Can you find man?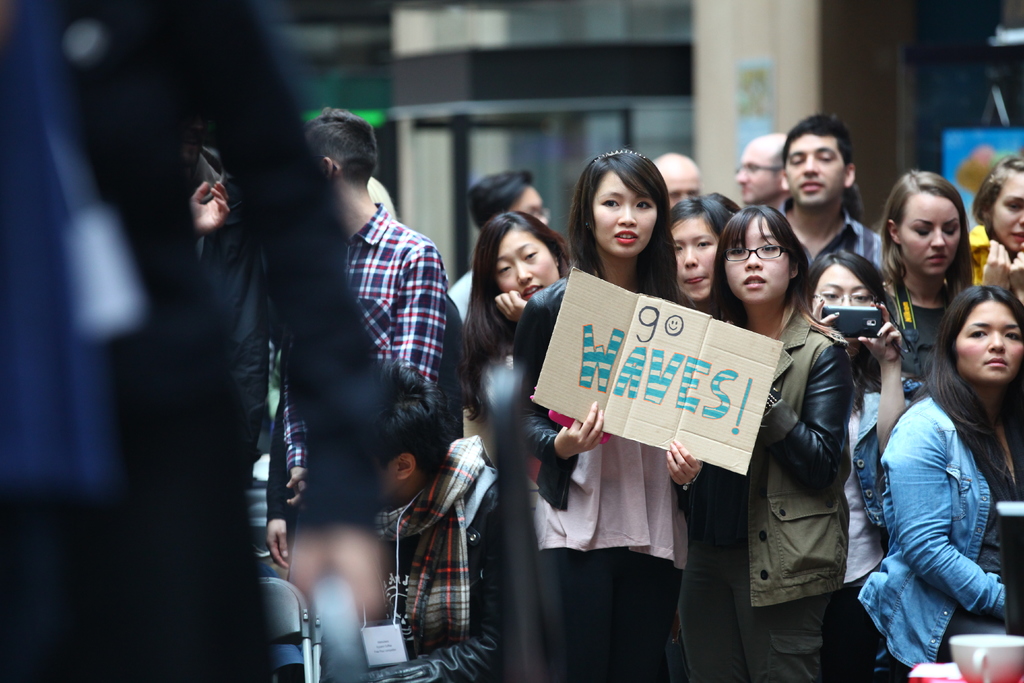
Yes, bounding box: [left=735, top=133, right=788, bottom=213].
